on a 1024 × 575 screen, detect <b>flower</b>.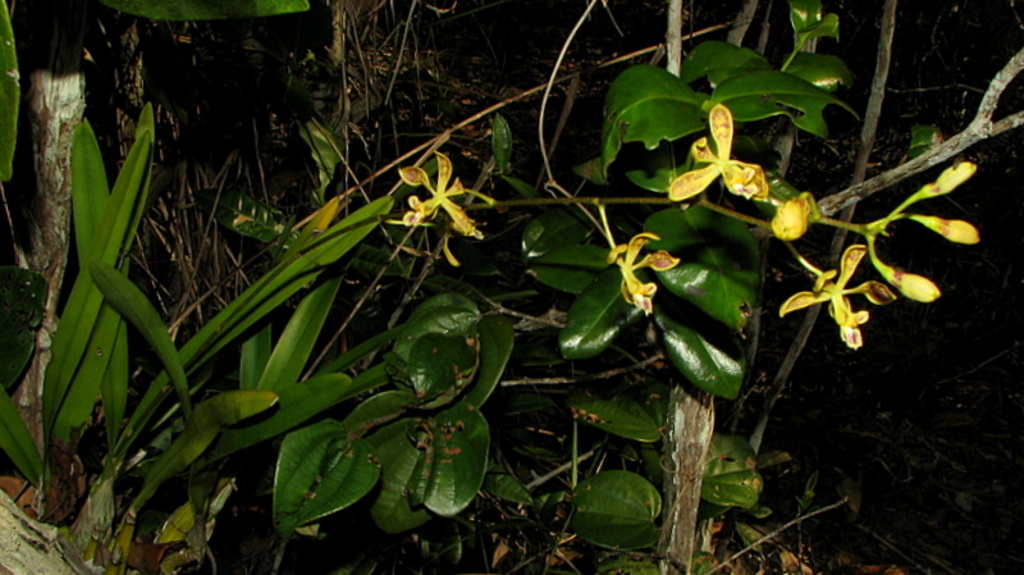
l=669, t=104, r=773, b=204.
